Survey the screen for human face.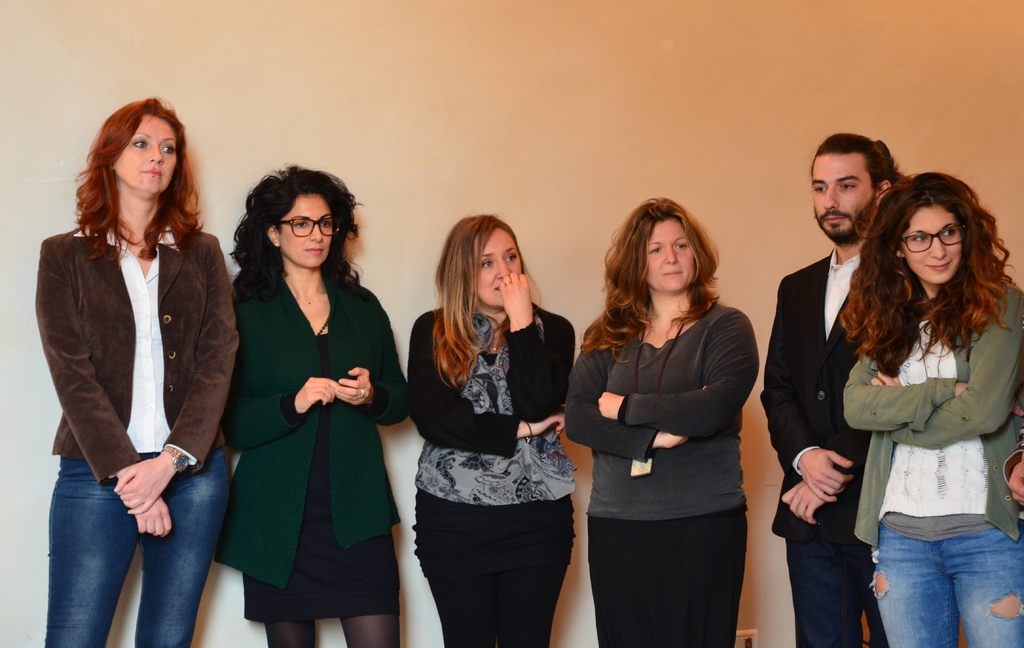
Survey found: rect(808, 158, 872, 236).
